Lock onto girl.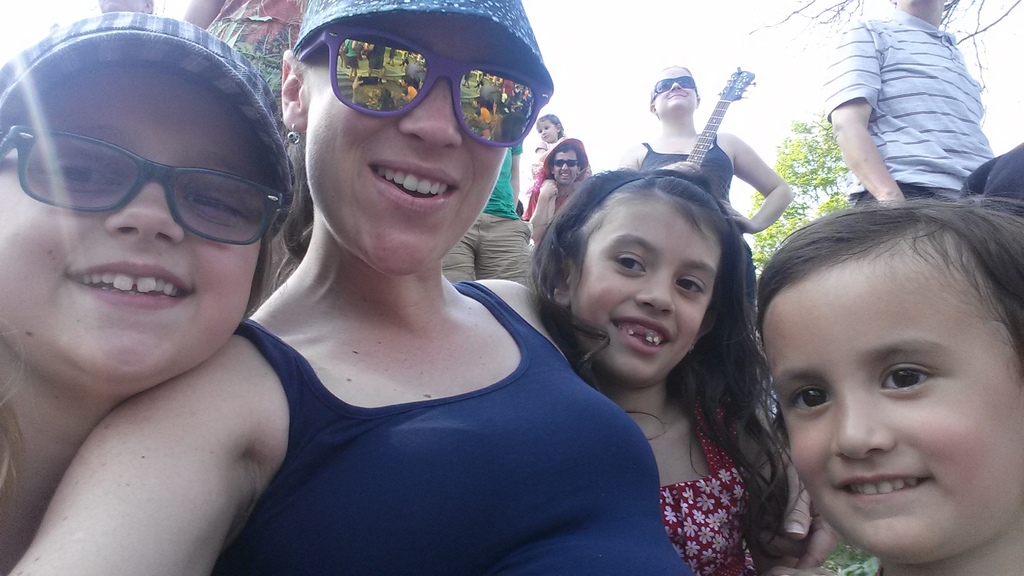
Locked: <bbox>534, 164, 806, 575</bbox>.
